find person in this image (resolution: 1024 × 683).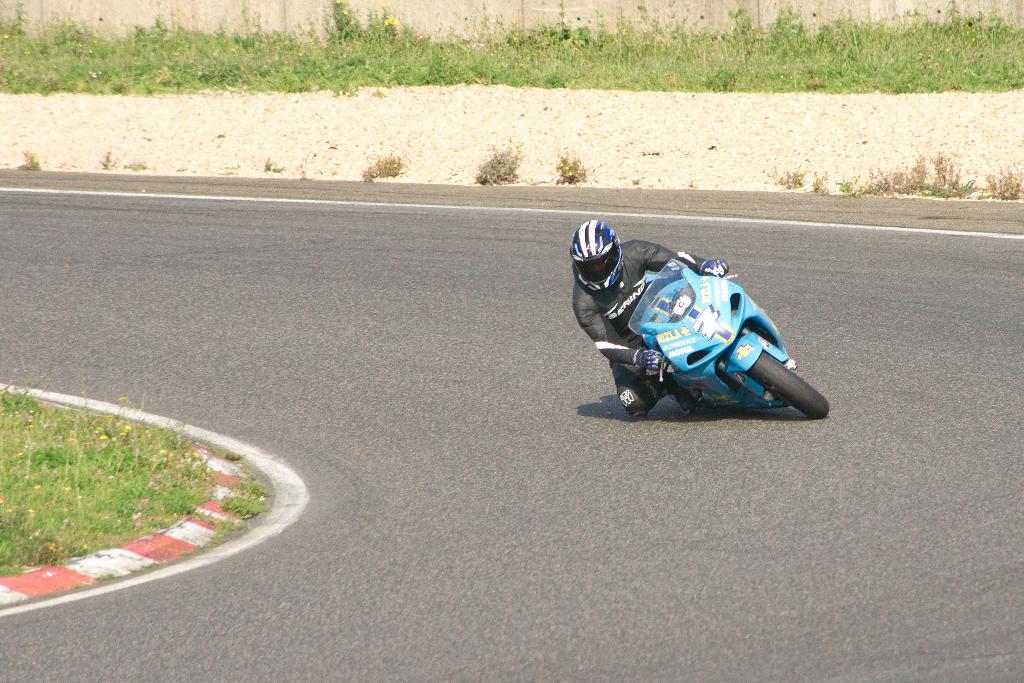
l=569, t=219, r=732, b=418.
